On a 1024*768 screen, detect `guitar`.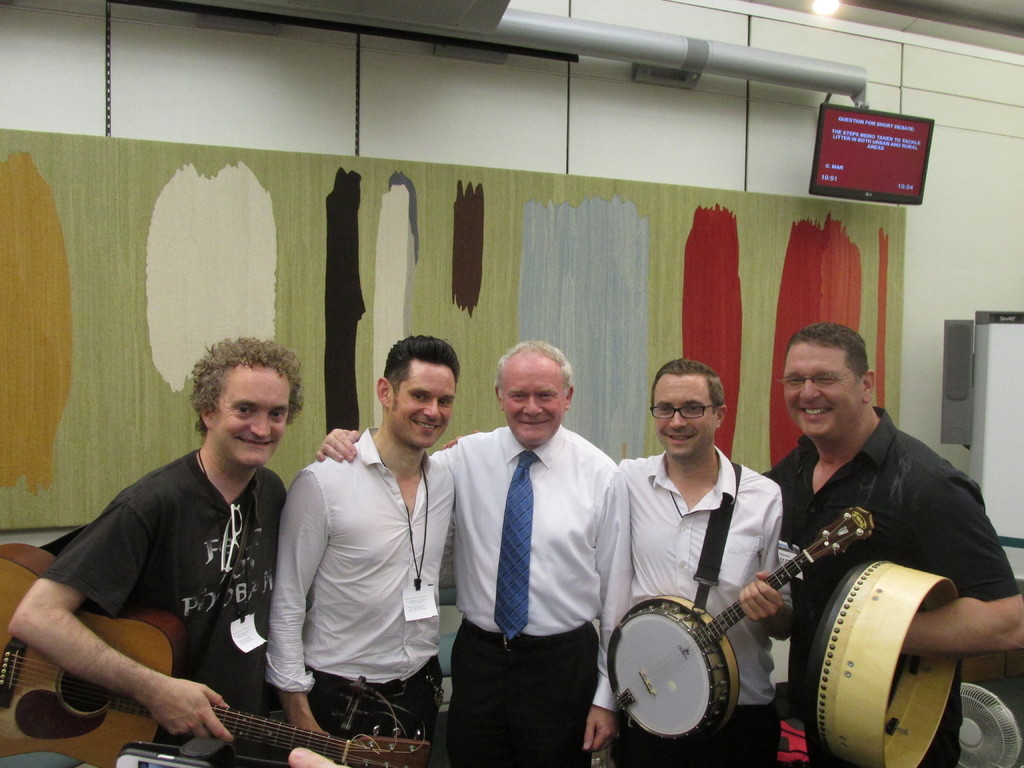
0,541,432,767.
